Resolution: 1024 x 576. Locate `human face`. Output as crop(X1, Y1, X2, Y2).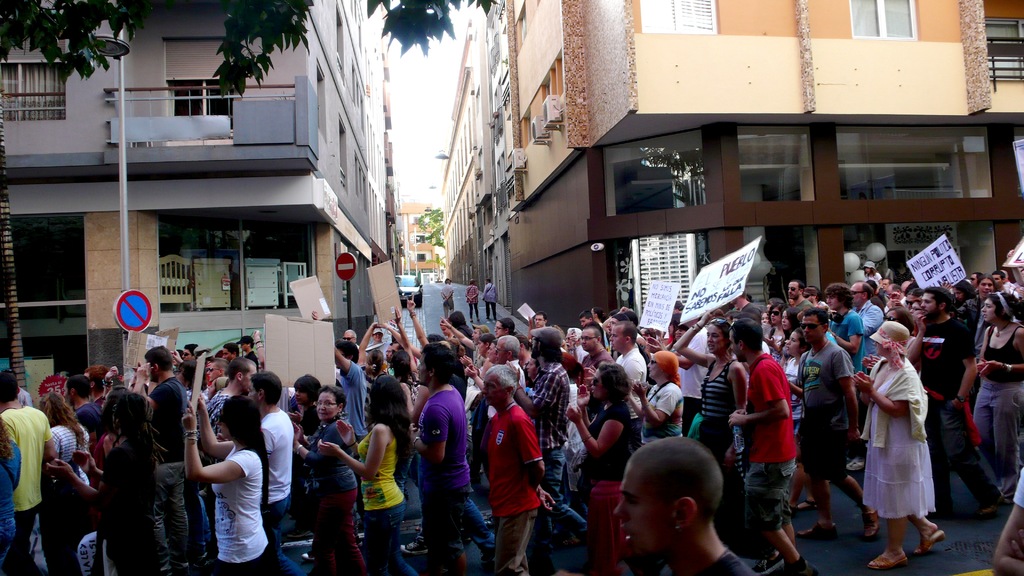
crop(609, 318, 616, 328).
